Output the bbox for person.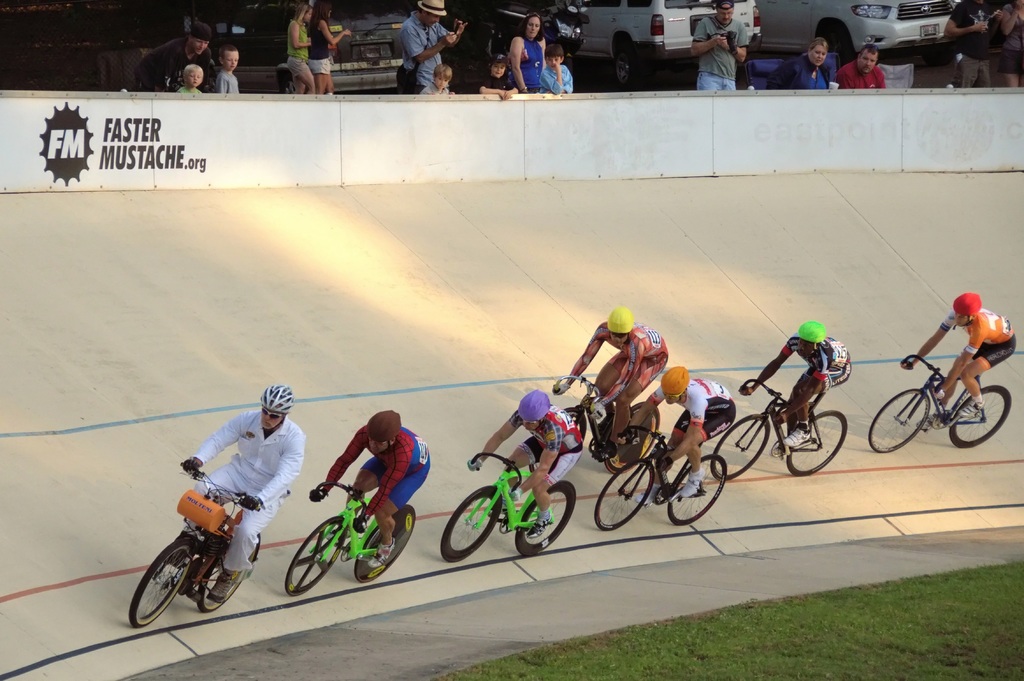
locate(1003, 0, 1023, 82).
